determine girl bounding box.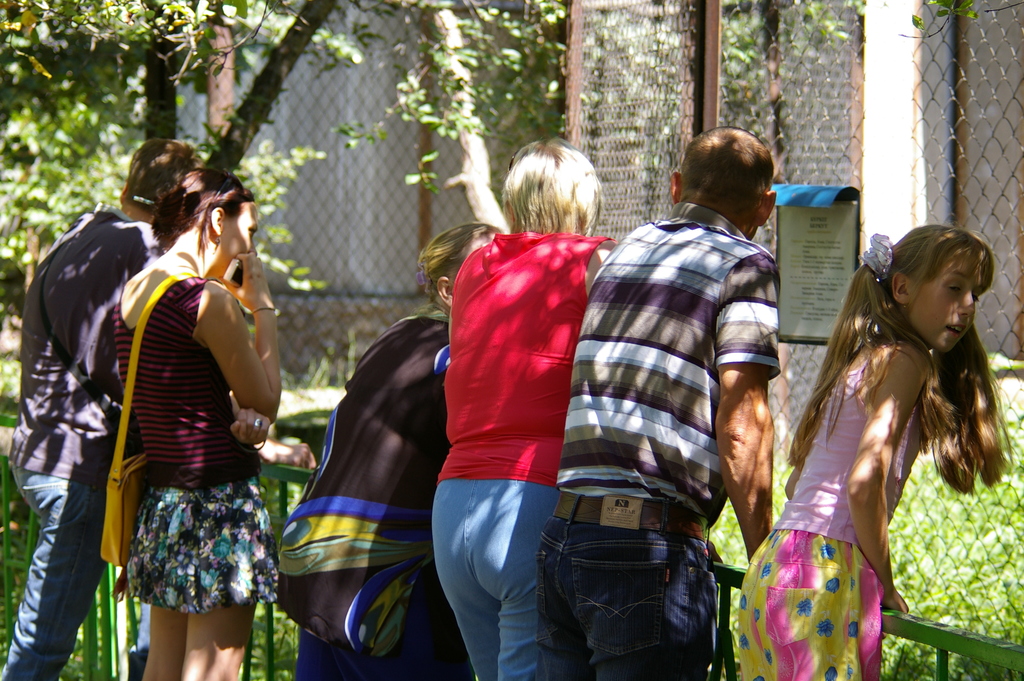
Determined: [left=114, top=174, right=283, bottom=680].
